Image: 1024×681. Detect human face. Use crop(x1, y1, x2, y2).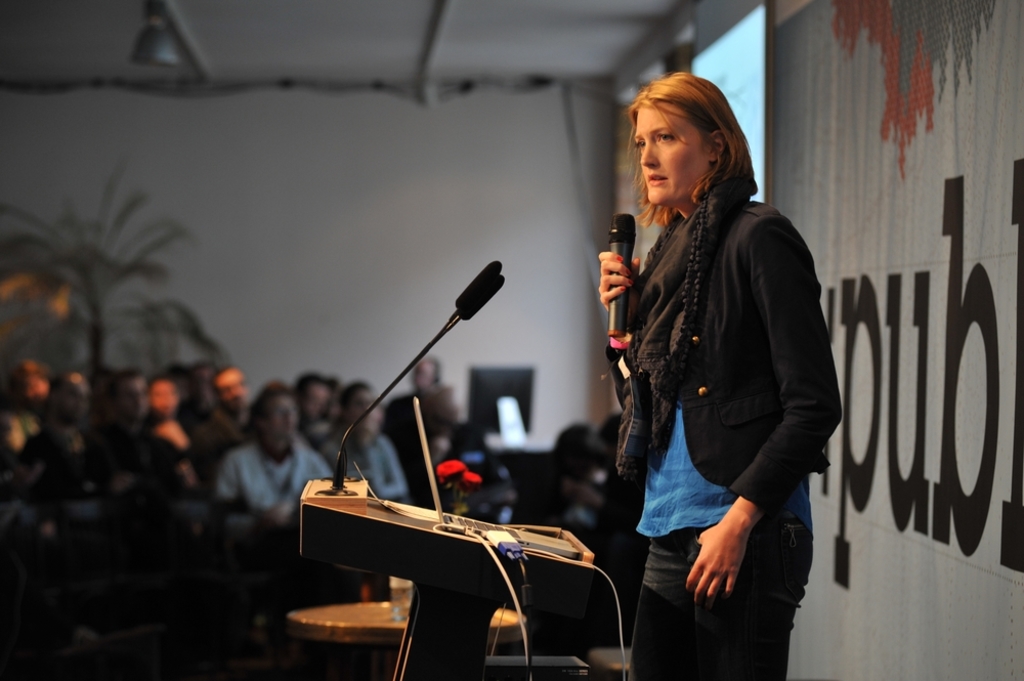
crop(266, 395, 298, 438).
